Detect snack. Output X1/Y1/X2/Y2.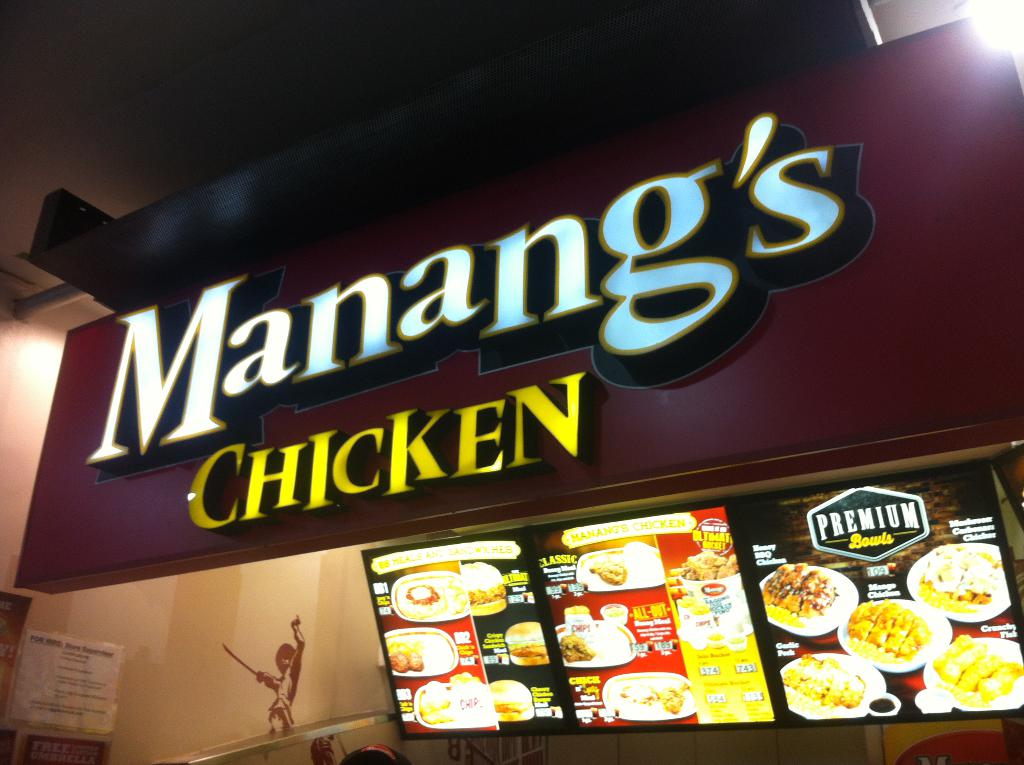
938/646/988/684.
